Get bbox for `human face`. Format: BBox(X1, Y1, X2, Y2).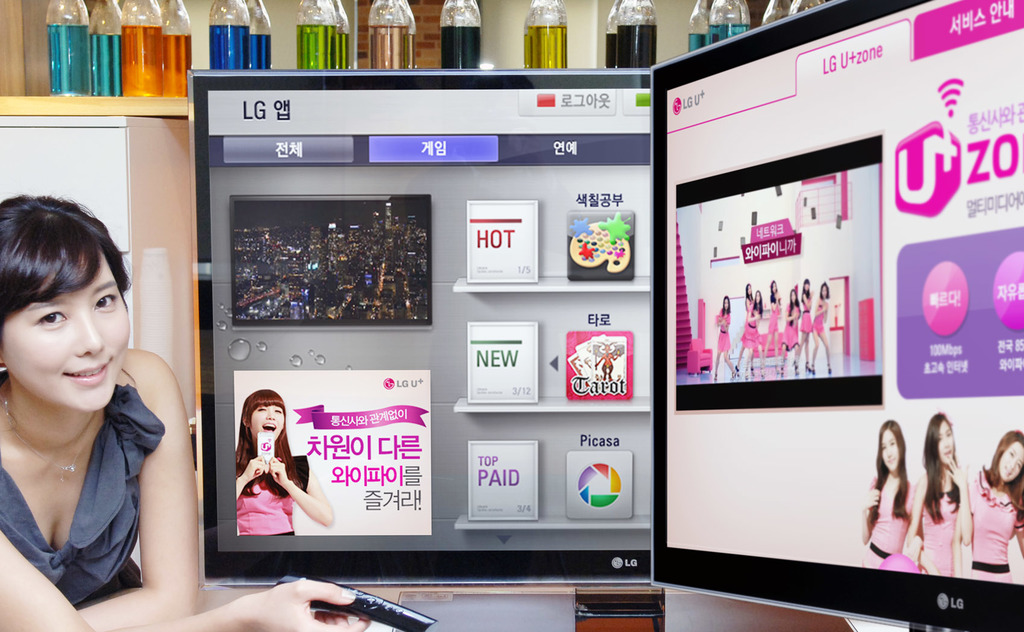
BBox(743, 278, 758, 304).
